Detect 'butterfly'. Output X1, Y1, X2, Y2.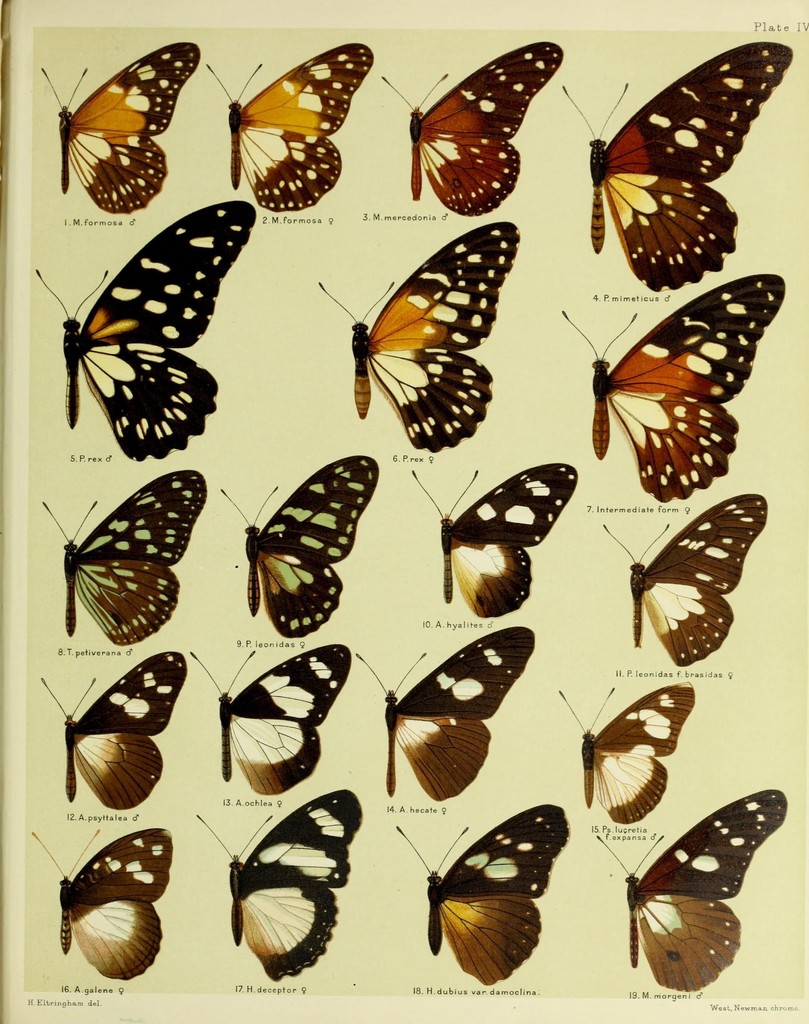
558, 680, 694, 829.
